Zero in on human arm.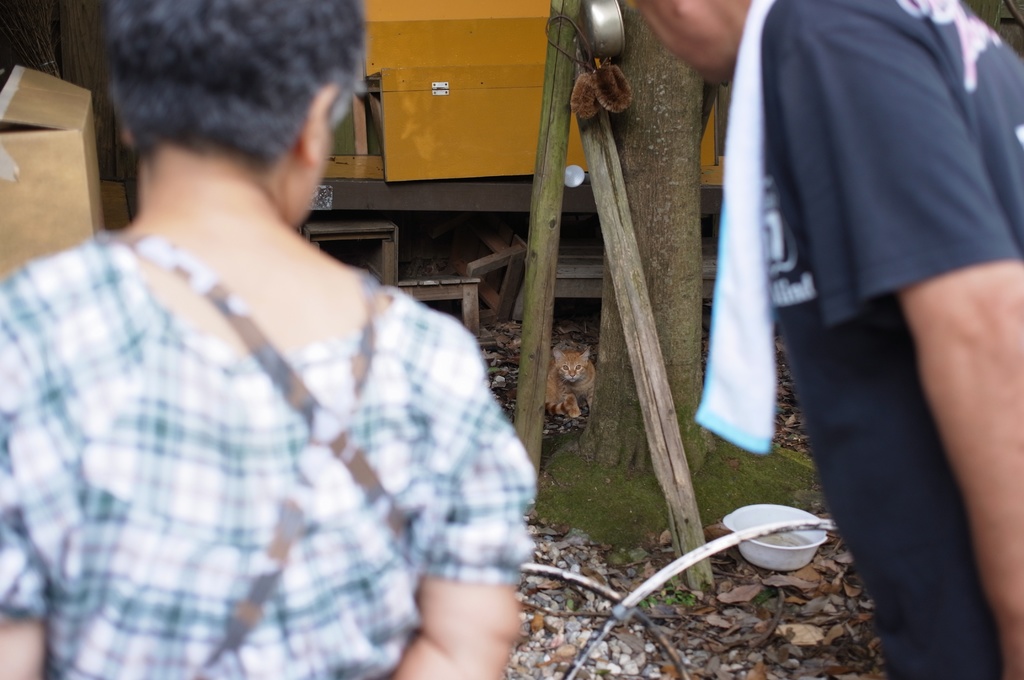
Zeroed in: l=765, t=24, r=1023, b=679.
